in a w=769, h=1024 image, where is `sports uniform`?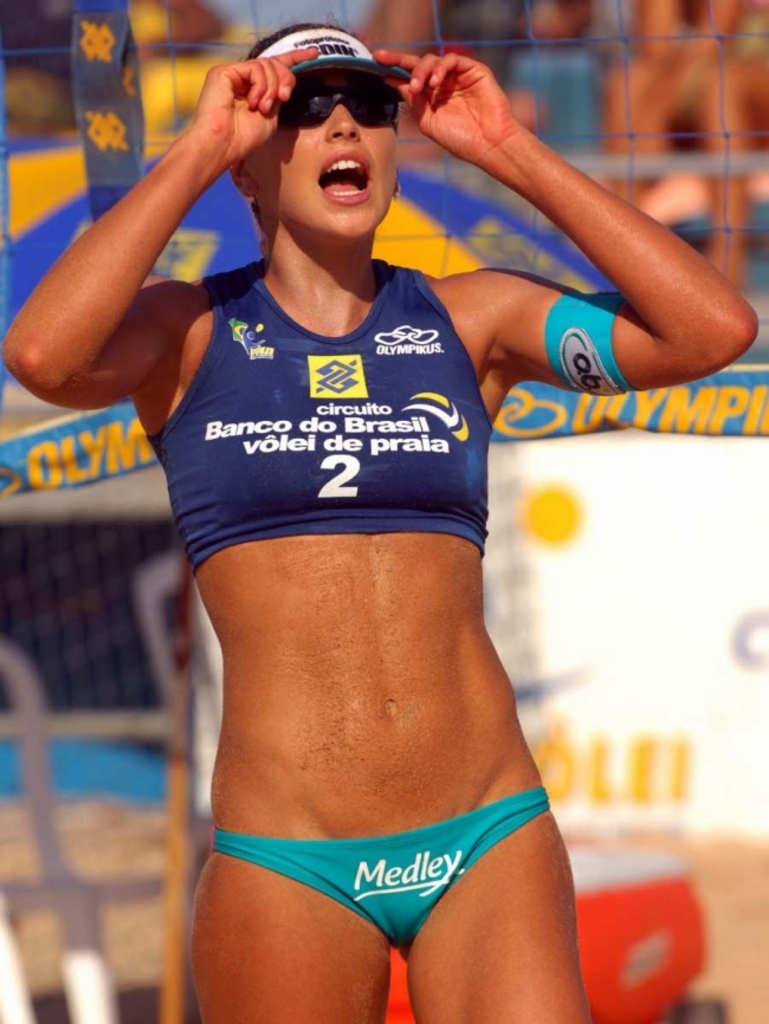
select_region(99, 30, 622, 1023).
